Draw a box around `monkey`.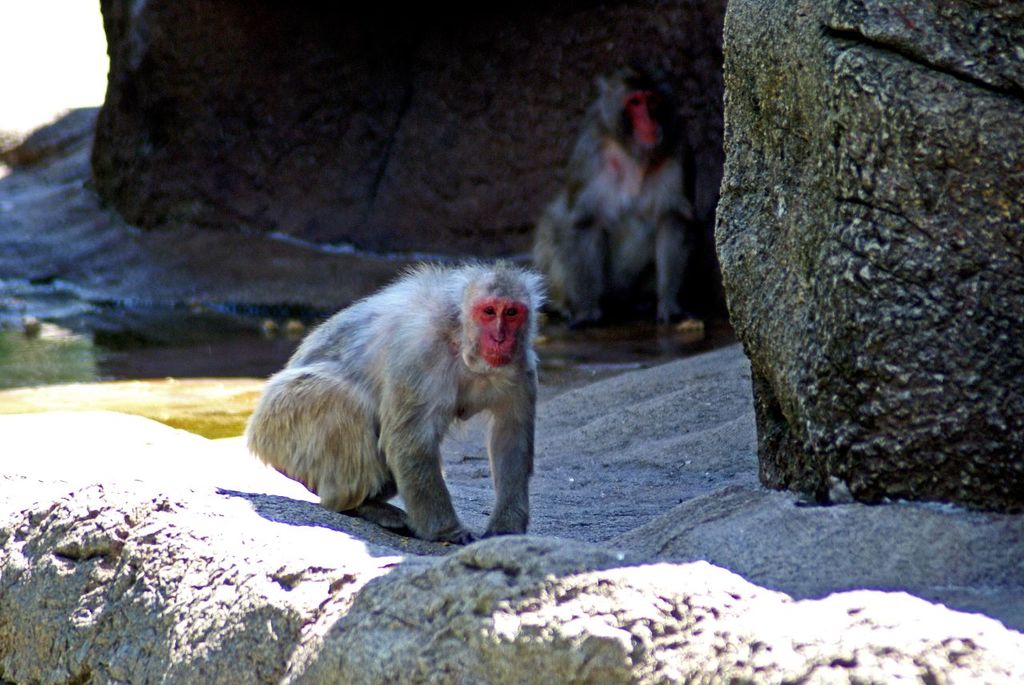
237 249 549 544.
